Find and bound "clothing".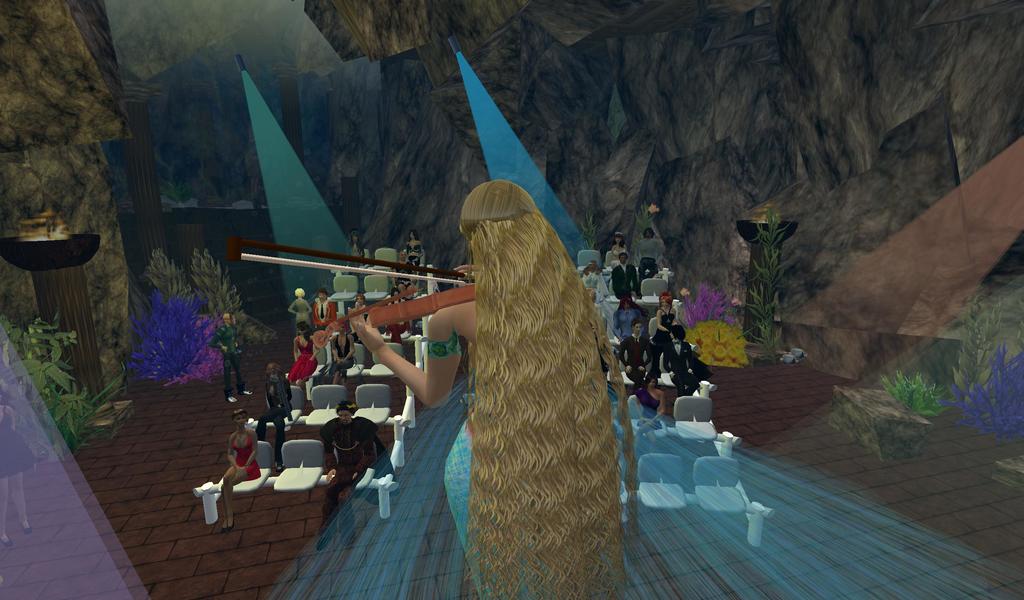
Bound: bbox(653, 306, 676, 370).
